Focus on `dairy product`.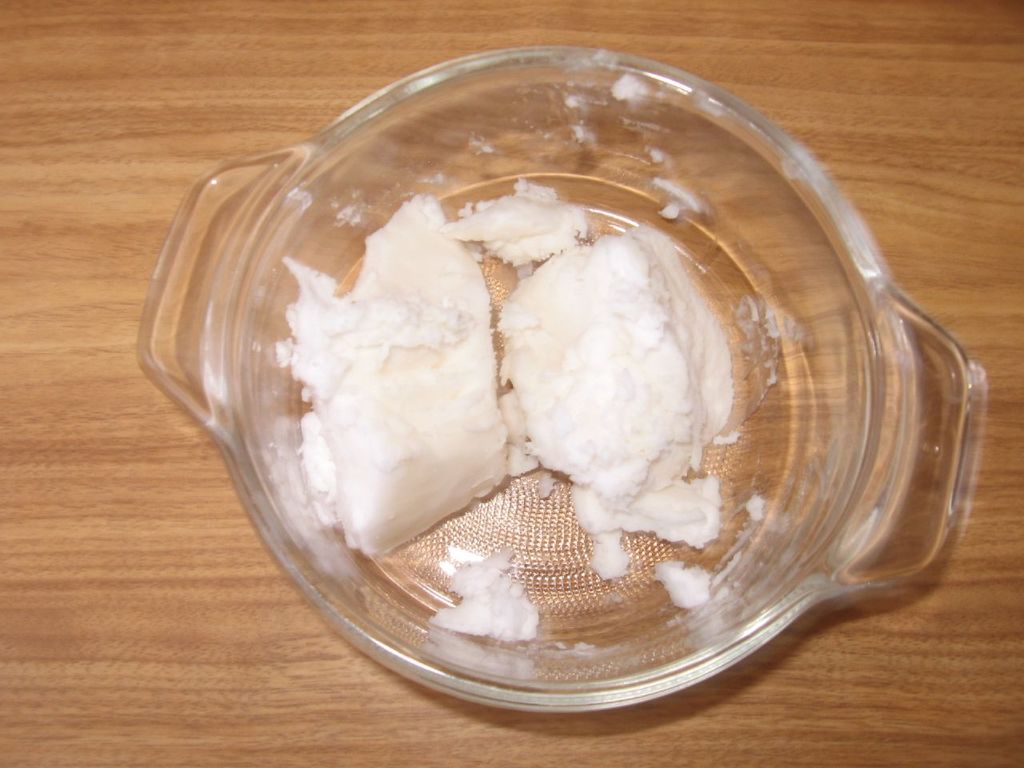
Focused at (left=251, top=196, right=784, bottom=581).
